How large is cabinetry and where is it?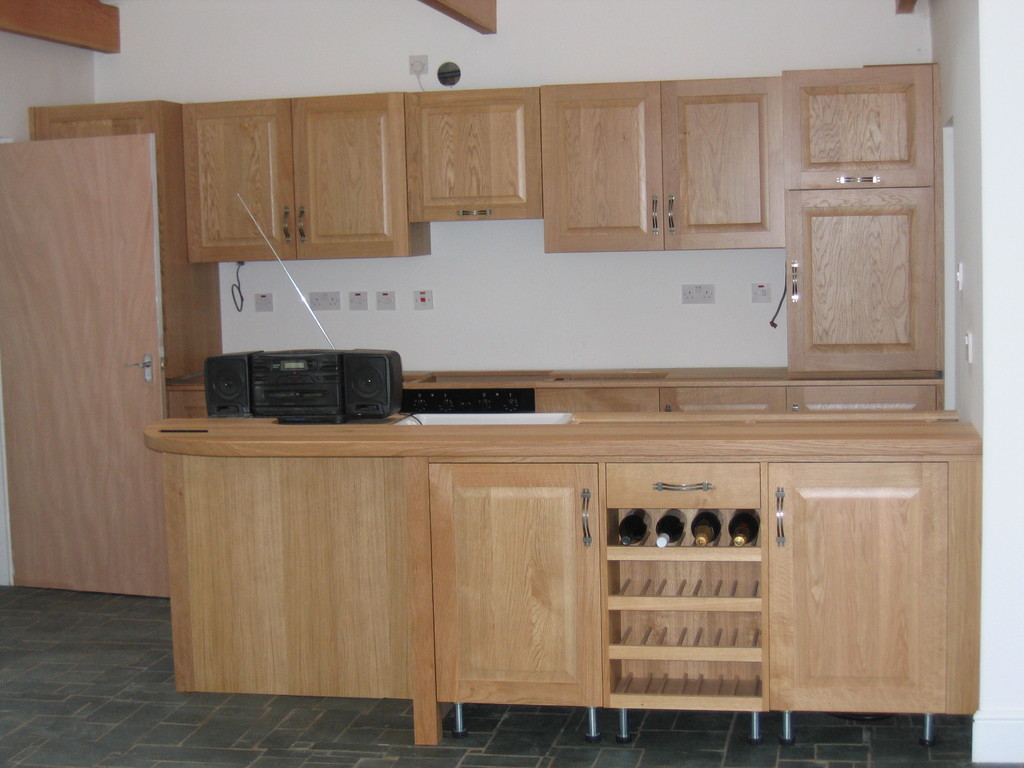
Bounding box: box(541, 82, 661, 247).
